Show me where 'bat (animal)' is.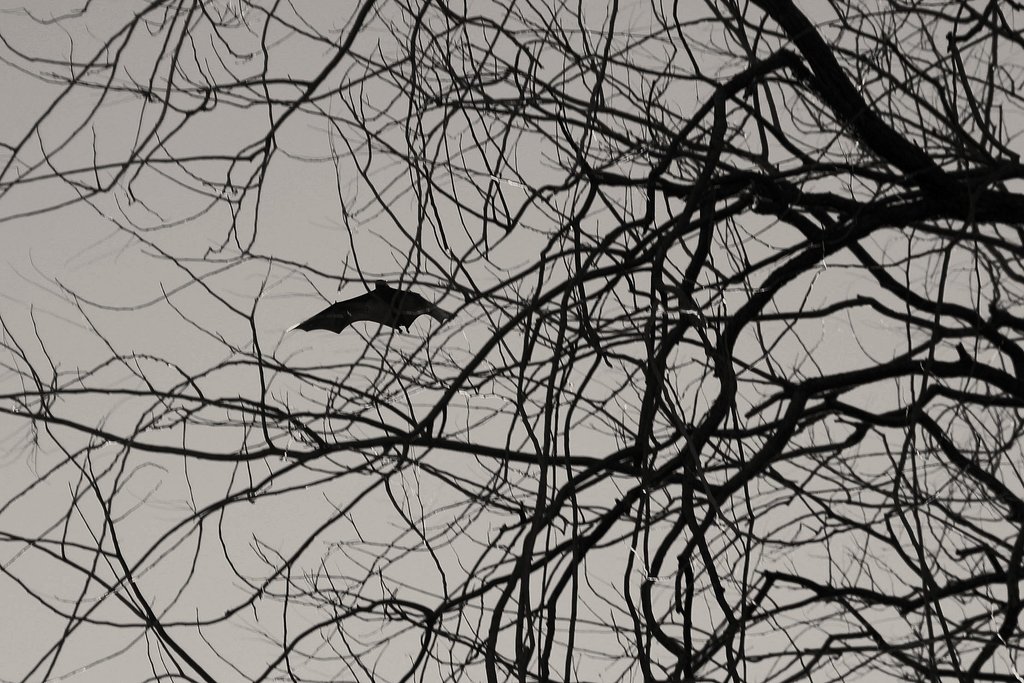
'bat (animal)' is at bbox(290, 273, 461, 336).
